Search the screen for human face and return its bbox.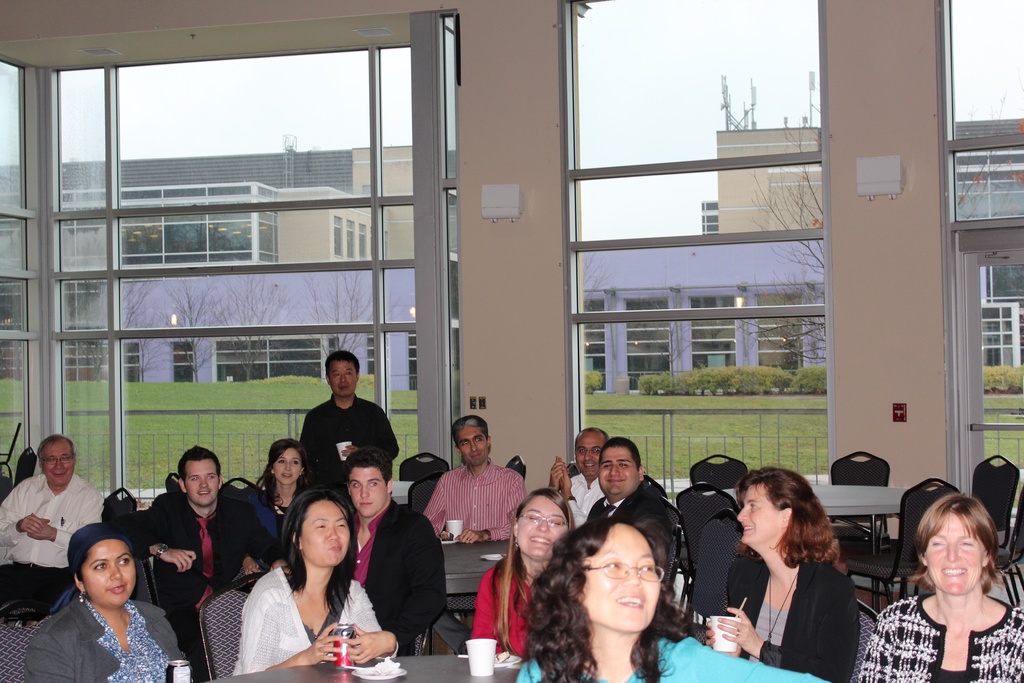
Found: {"left": 345, "top": 469, "right": 387, "bottom": 518}.
